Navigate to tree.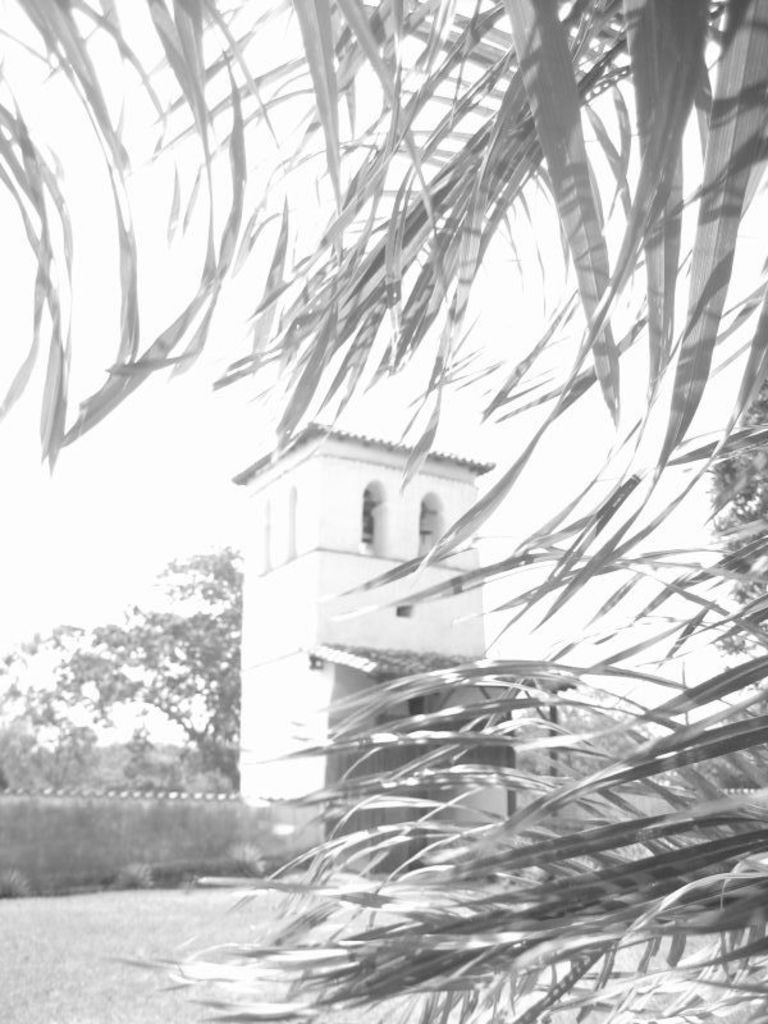
Navigation target: (504,707,660,804).
